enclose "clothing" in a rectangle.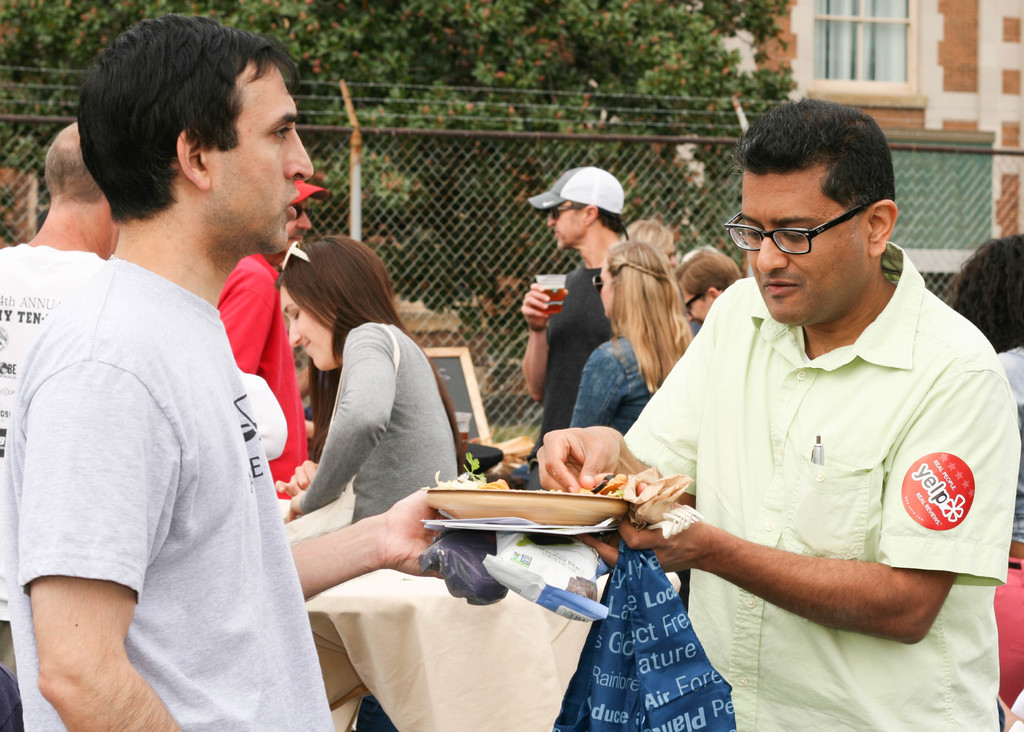
x1=0, y1=241, x2=114, y2=731.
